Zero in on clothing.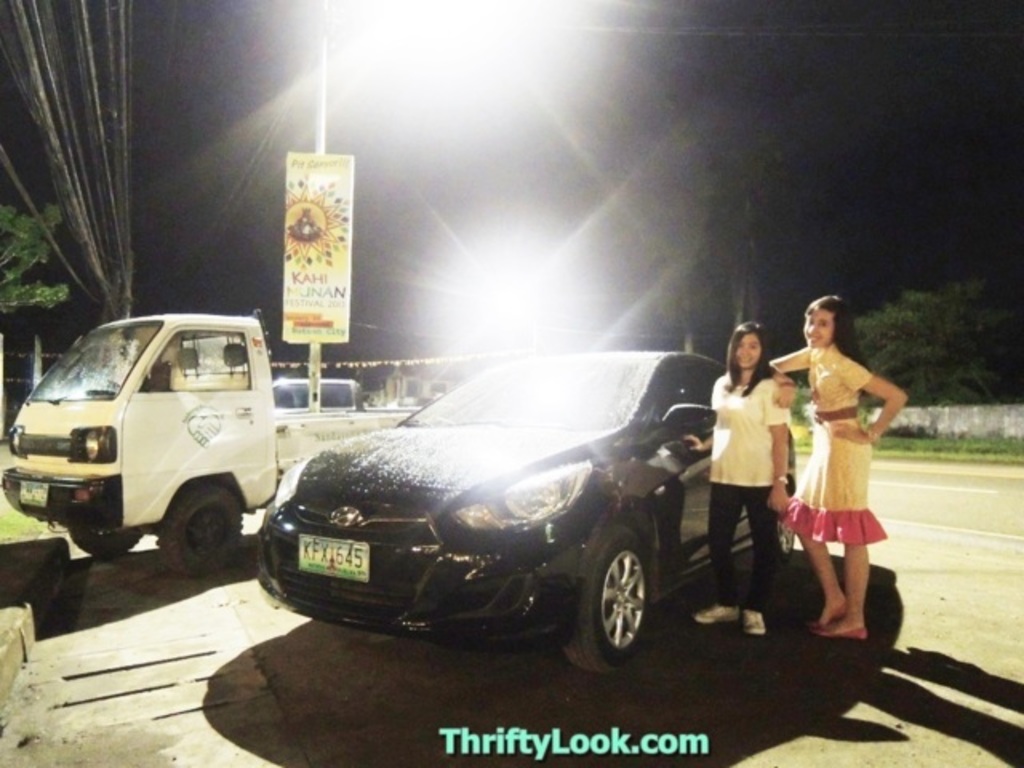
Zeroed in: detection(774, 336, 890, 534).
